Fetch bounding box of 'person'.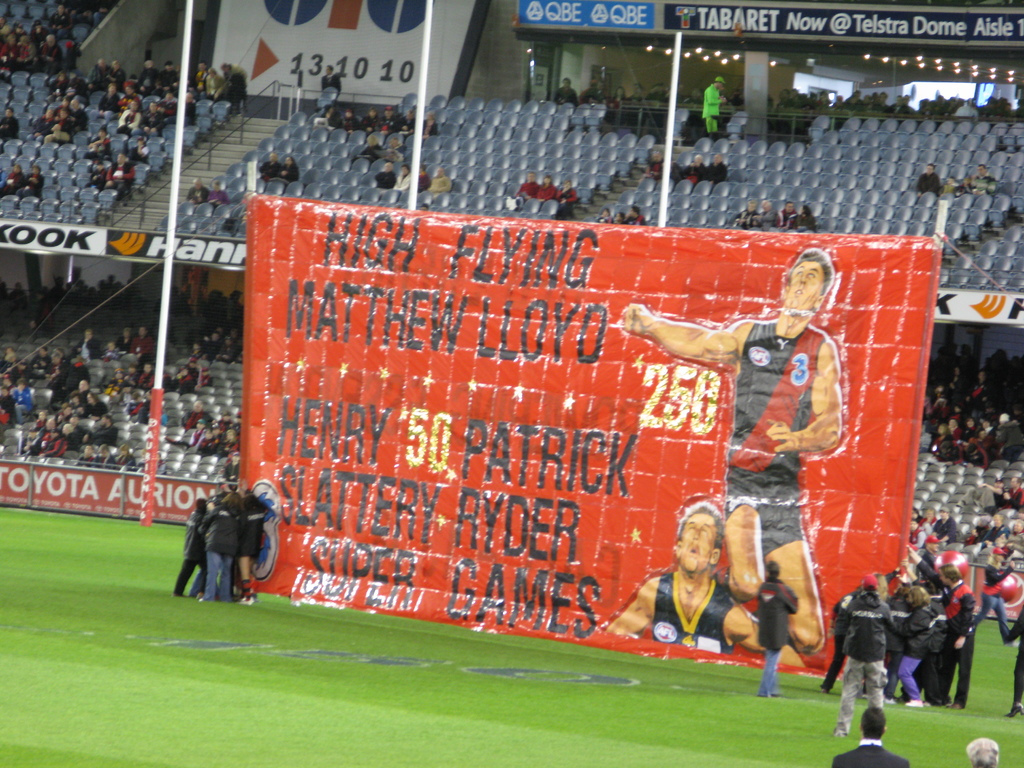
Bbox: bbox(235, 490, 267, 606).
